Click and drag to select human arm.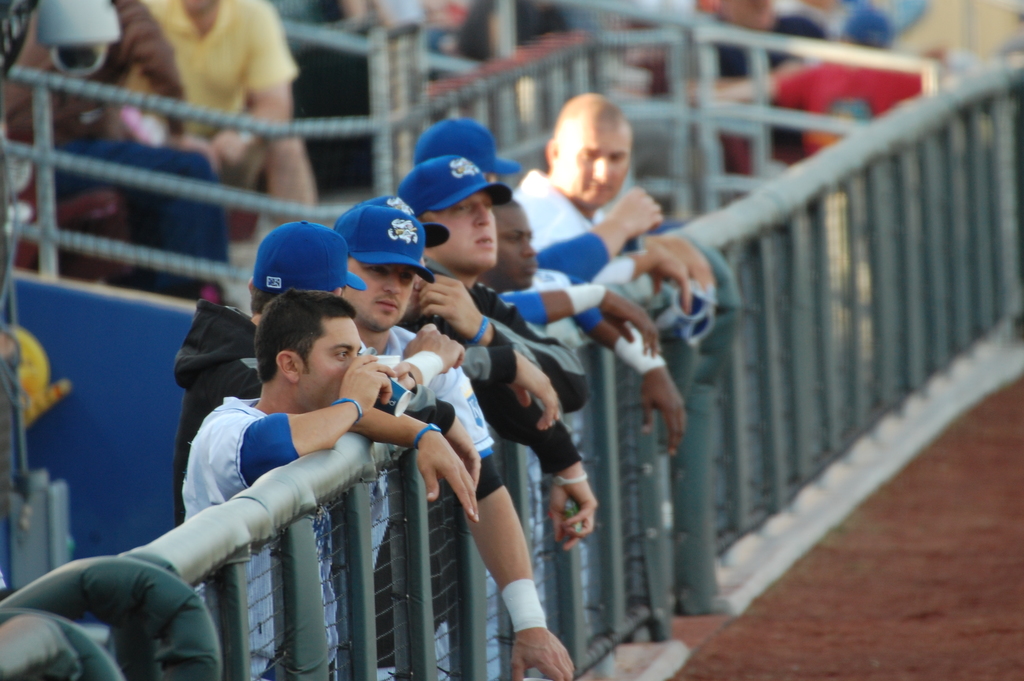
Selection: bbox=(455, 452, 577, 679).
